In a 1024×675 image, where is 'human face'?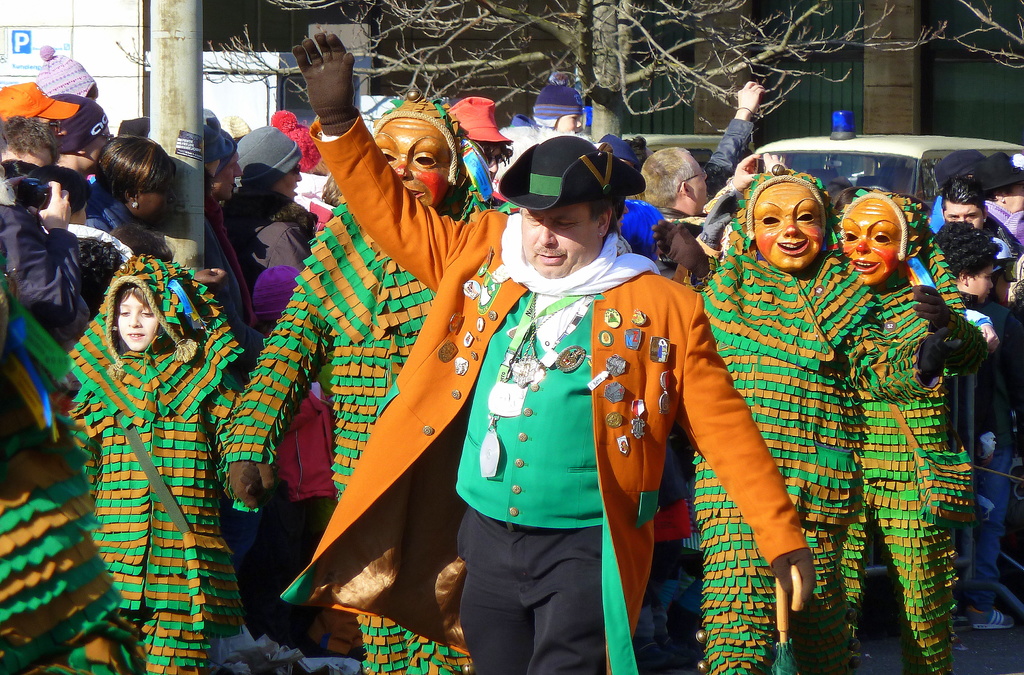
region(755, 183, 824, 271).
